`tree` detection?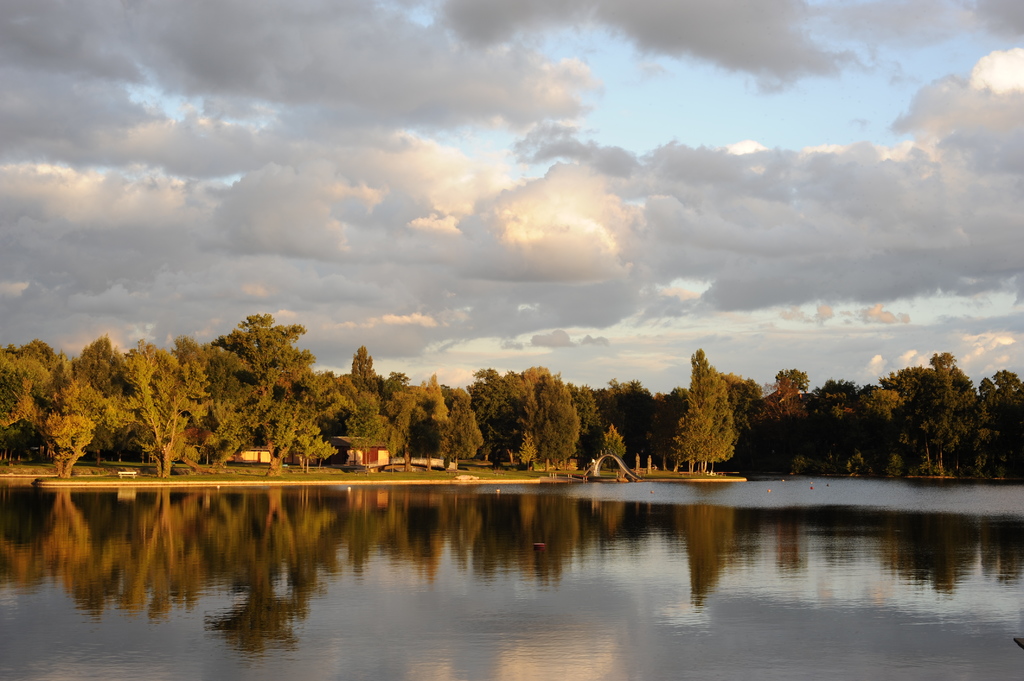
bbox=[564, 380, 668, 469]
